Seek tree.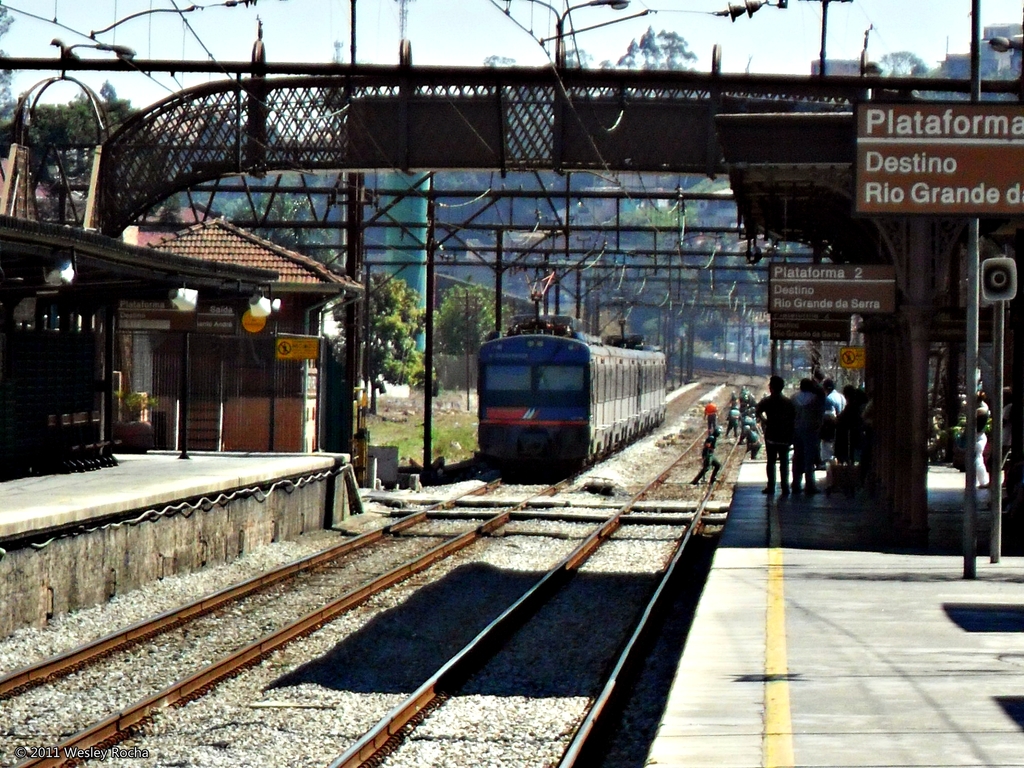
detection(34, 81, 143, 185).
